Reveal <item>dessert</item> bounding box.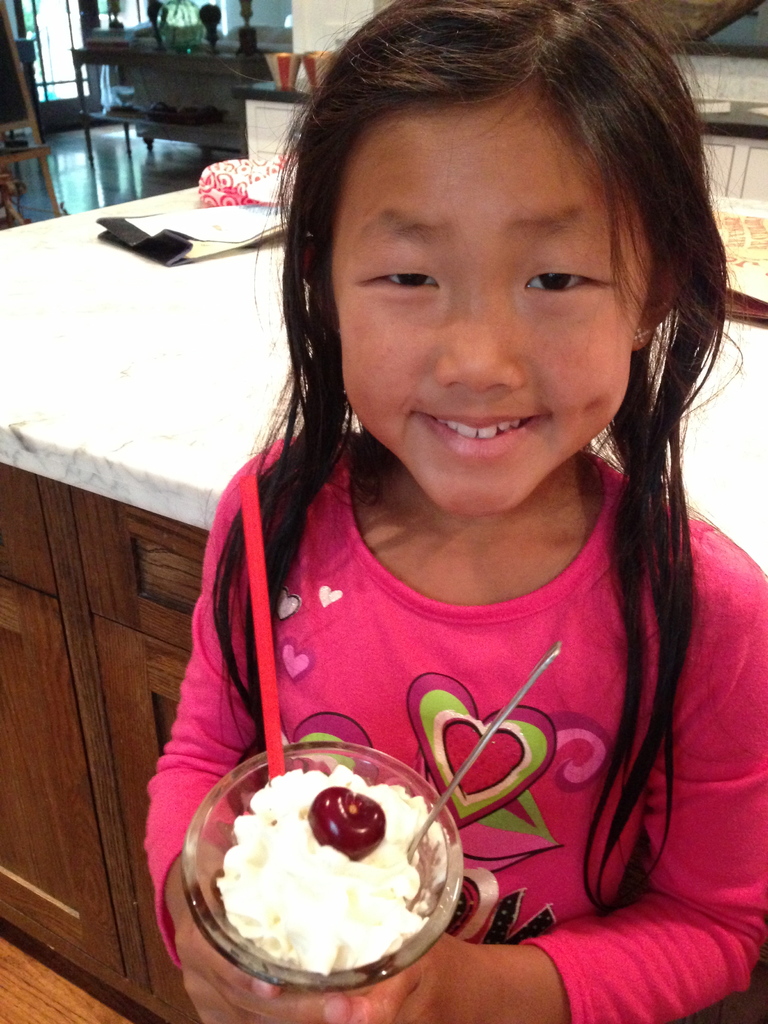
Revealed: (182,745,457,1003).
